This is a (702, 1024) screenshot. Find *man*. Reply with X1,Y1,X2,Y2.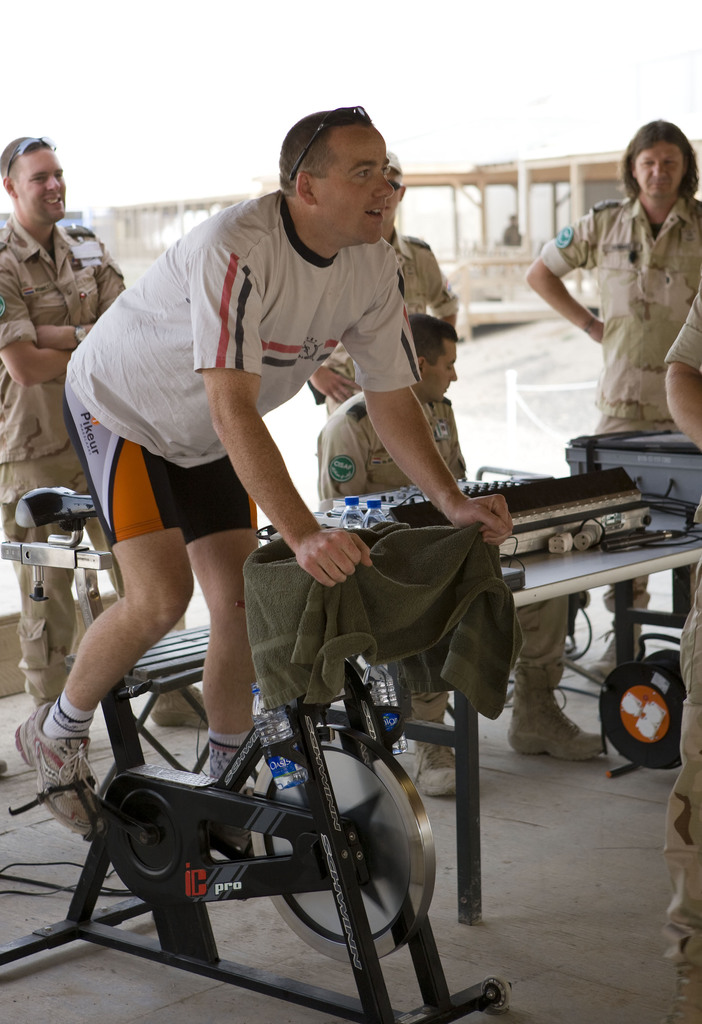
523,115,701,675.
